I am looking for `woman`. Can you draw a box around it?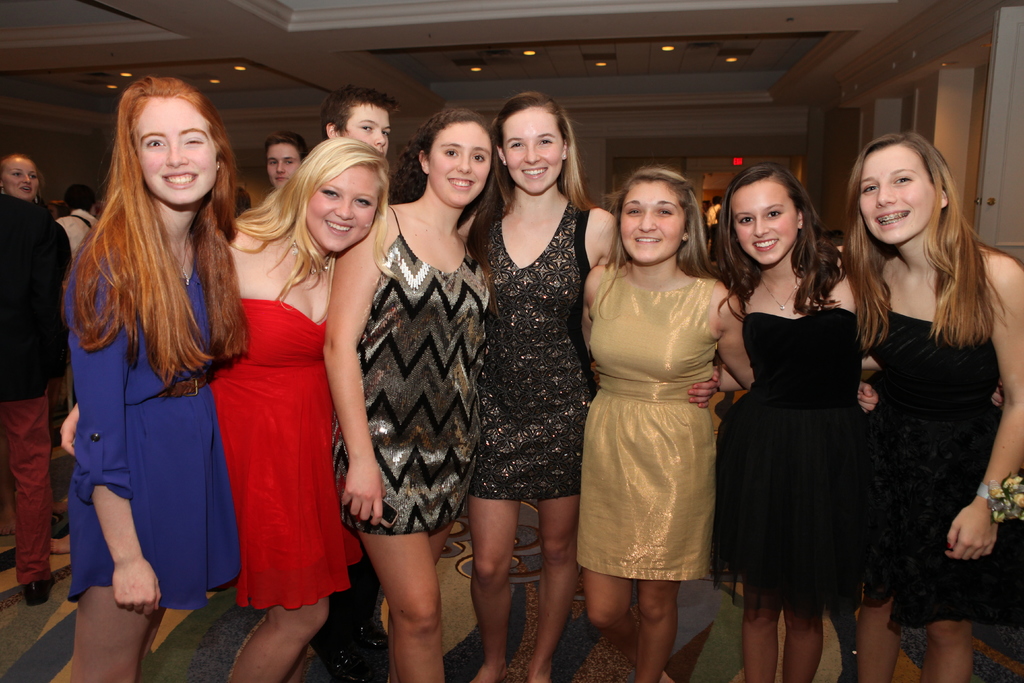
Sure, the bounding box is [left=197, top=136, right=395, bottom=674].
